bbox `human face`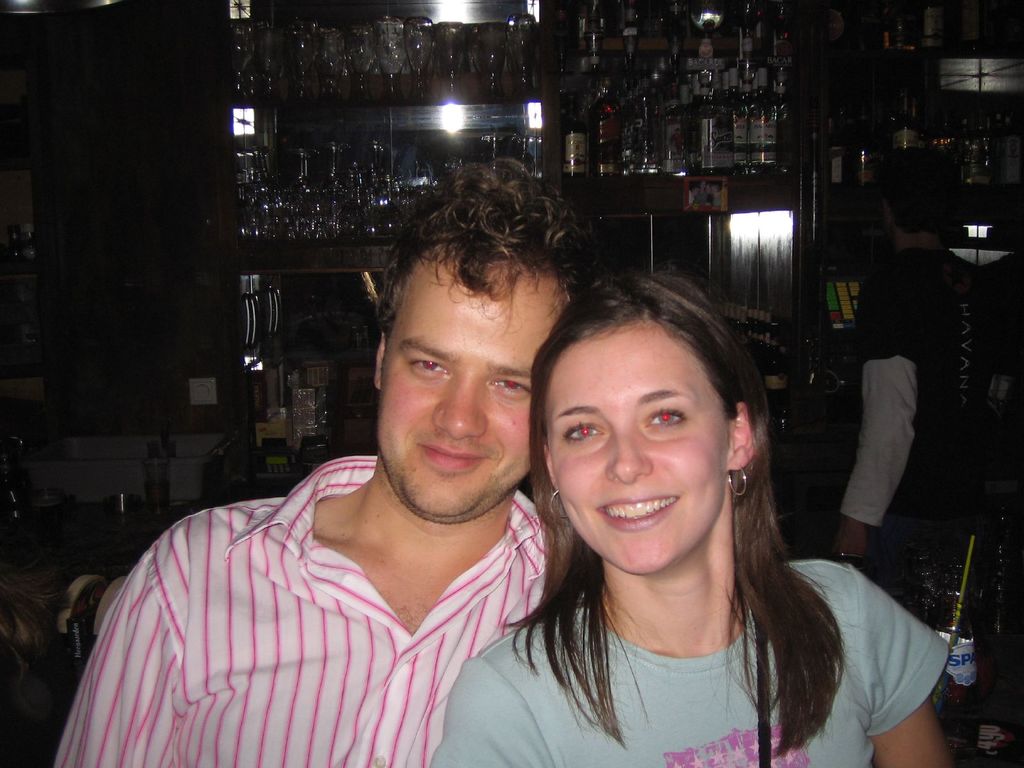
bbox=(539, 322, 737, 579)
